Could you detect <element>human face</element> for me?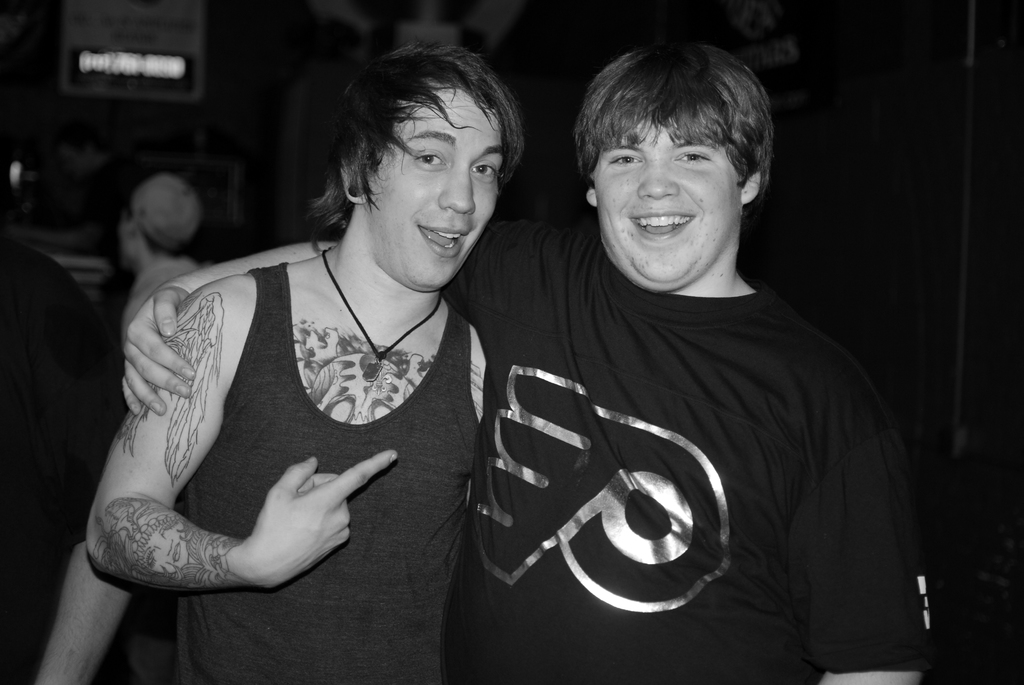
Detection result: bbox=[593, 120, 742, 287].
